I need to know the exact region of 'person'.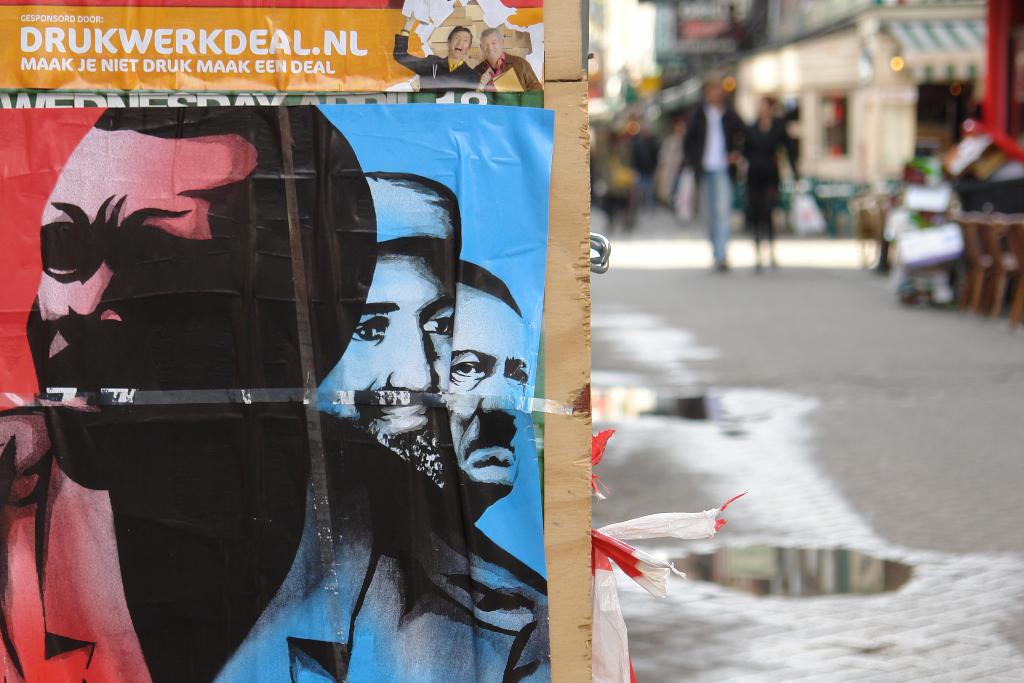
Region: {"left": 684, "top": 77, "right": 746, "bottom": 268}.
